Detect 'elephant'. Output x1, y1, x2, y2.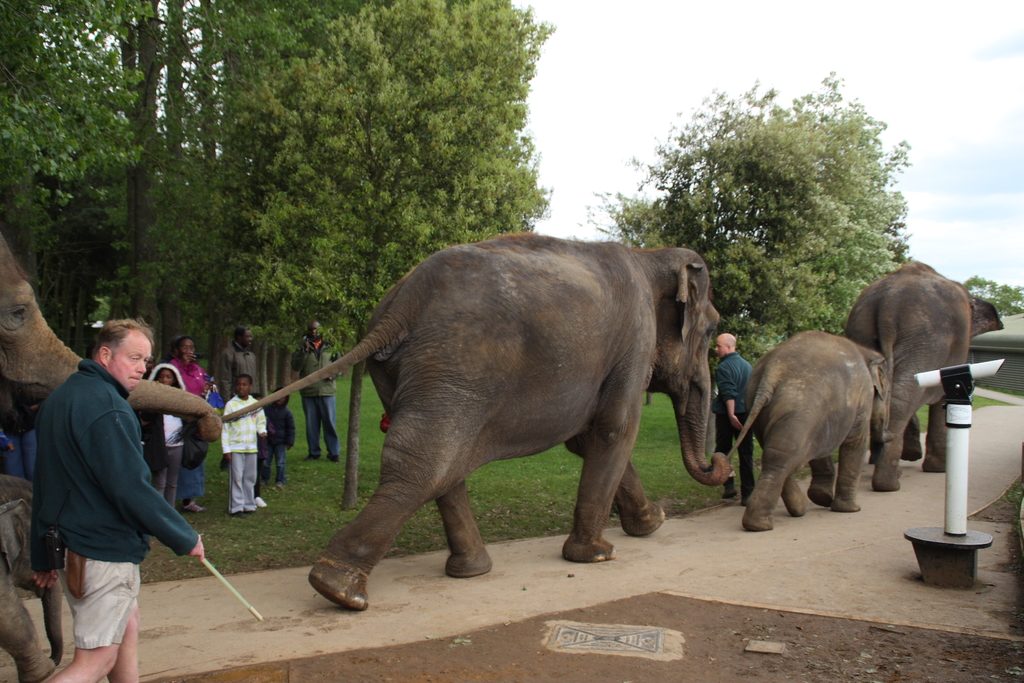
720, 327, 893, 528.
